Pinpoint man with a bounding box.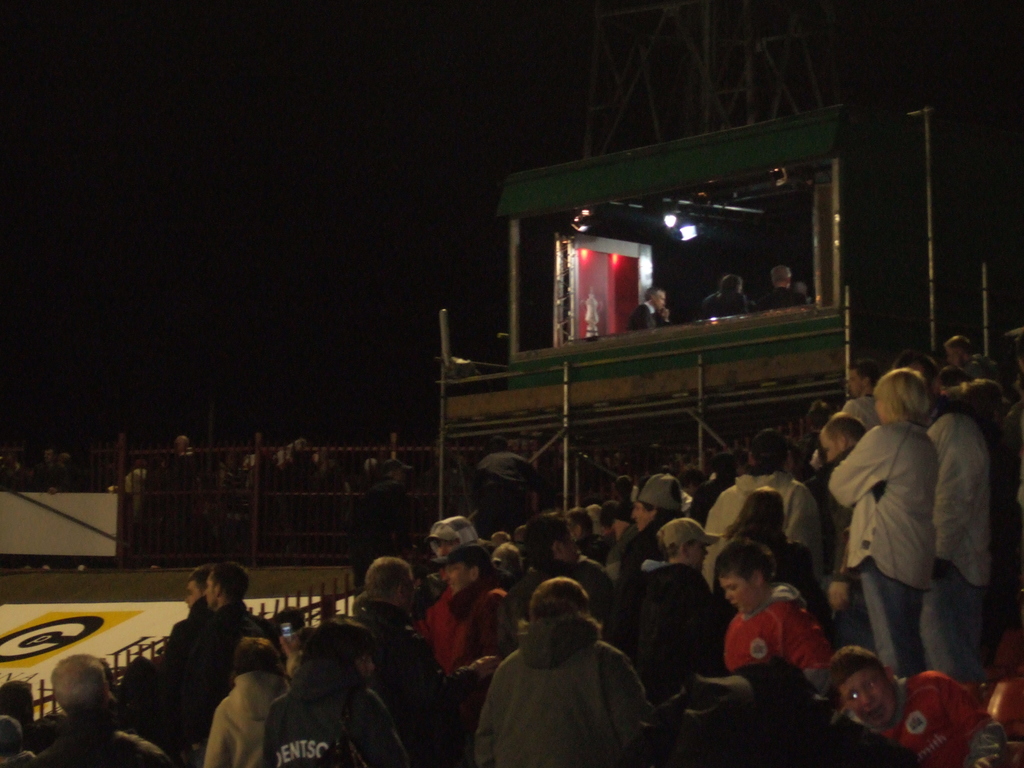
crop(414, 514, 477, 610).
